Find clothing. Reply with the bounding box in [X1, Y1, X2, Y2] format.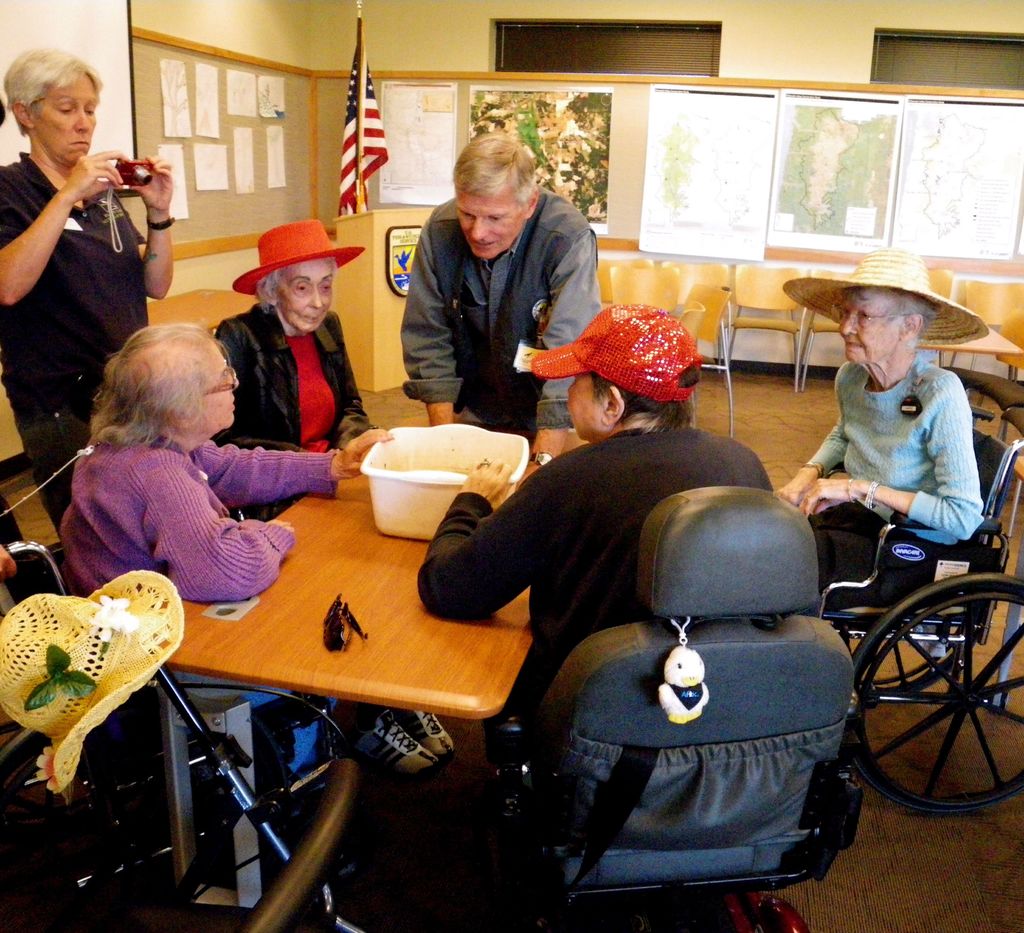
[809, 360, 974, 570].
